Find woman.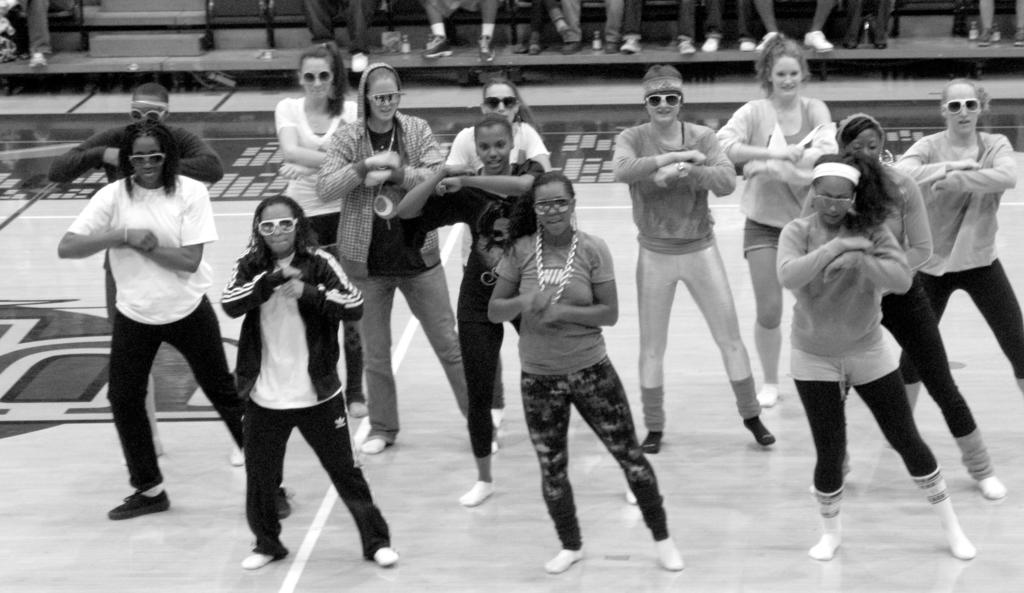
rect(610, 68, 774, 451).
